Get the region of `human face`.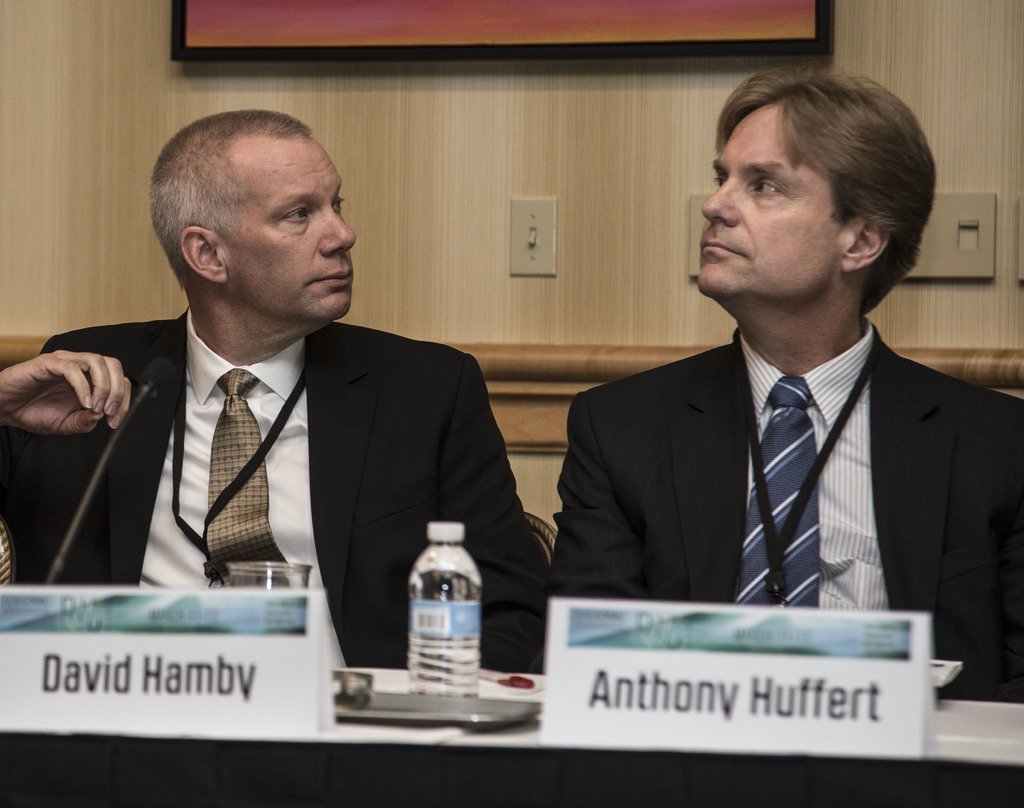
(left=225, top=132, right=356, bottom=312).
